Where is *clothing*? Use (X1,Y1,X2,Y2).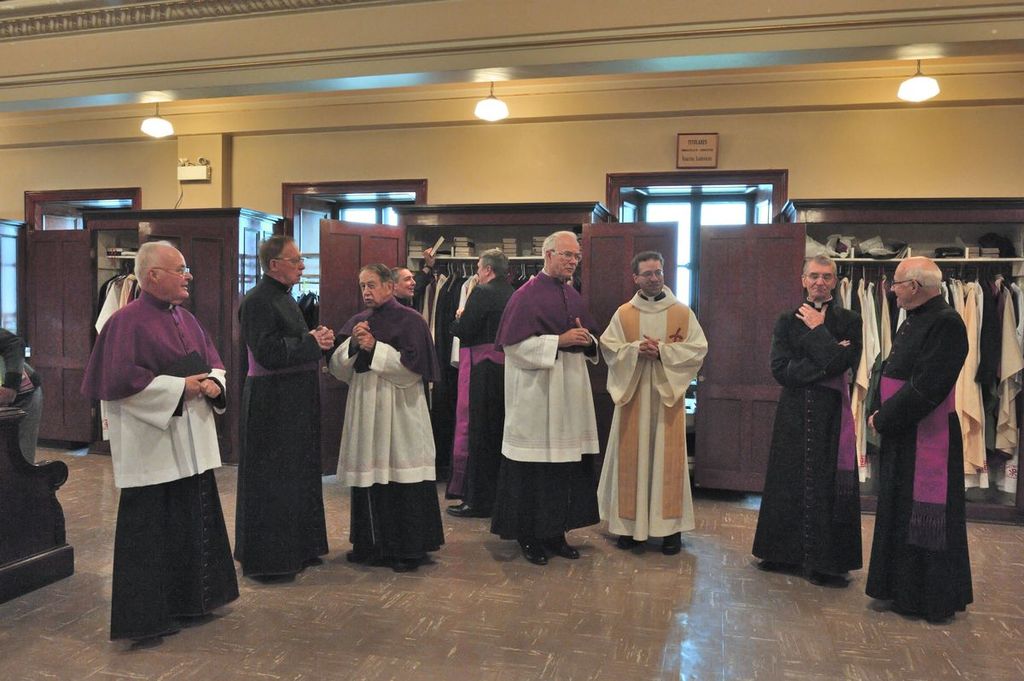
(234,271,338,574).
